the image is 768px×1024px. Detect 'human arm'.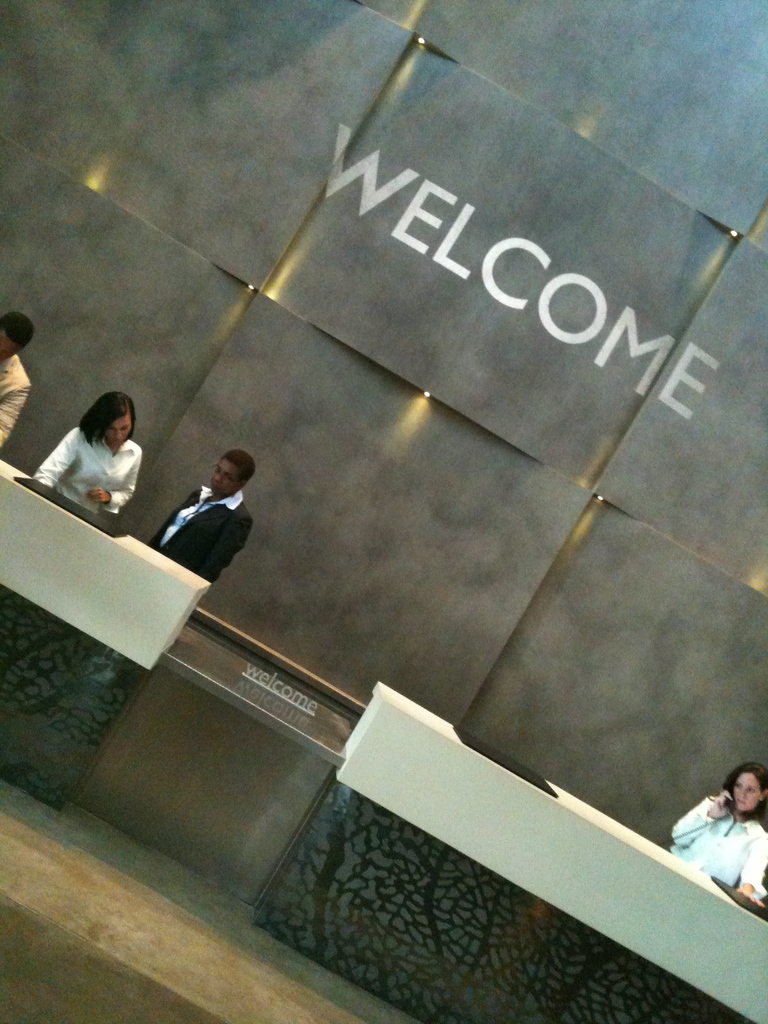
Detection: pyautogui.locateOnScreen(31, 424, 79, 490).
